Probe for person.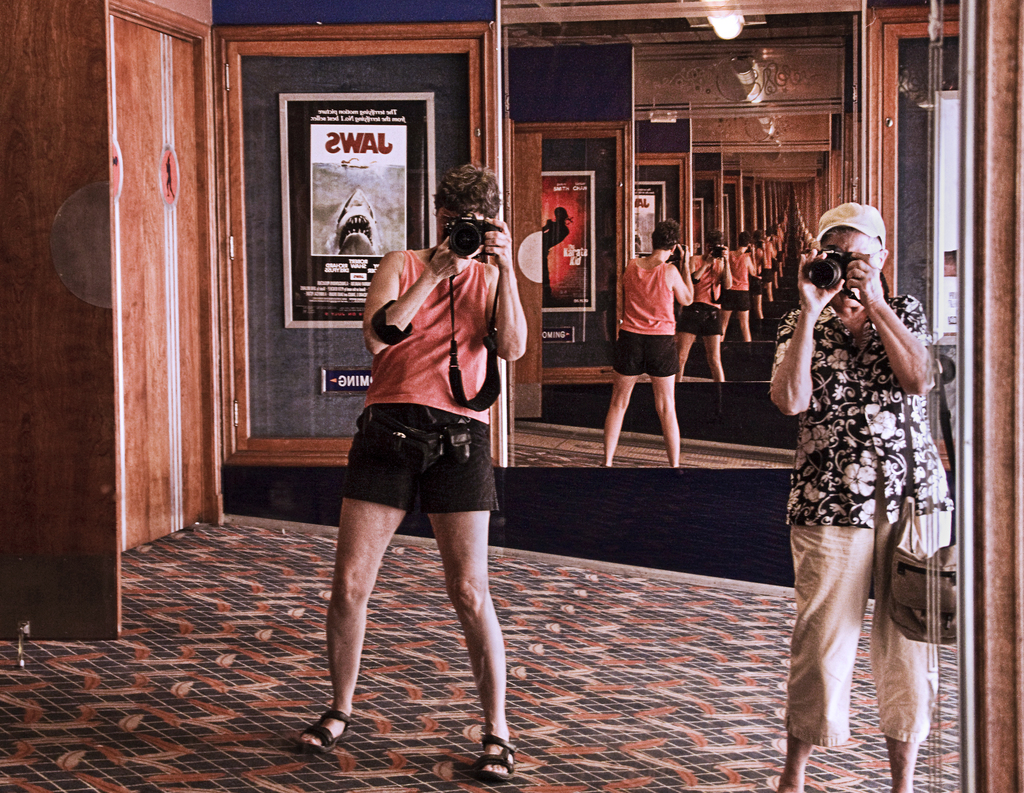
Probe result: bbox=[766, 203, 960, 792].
